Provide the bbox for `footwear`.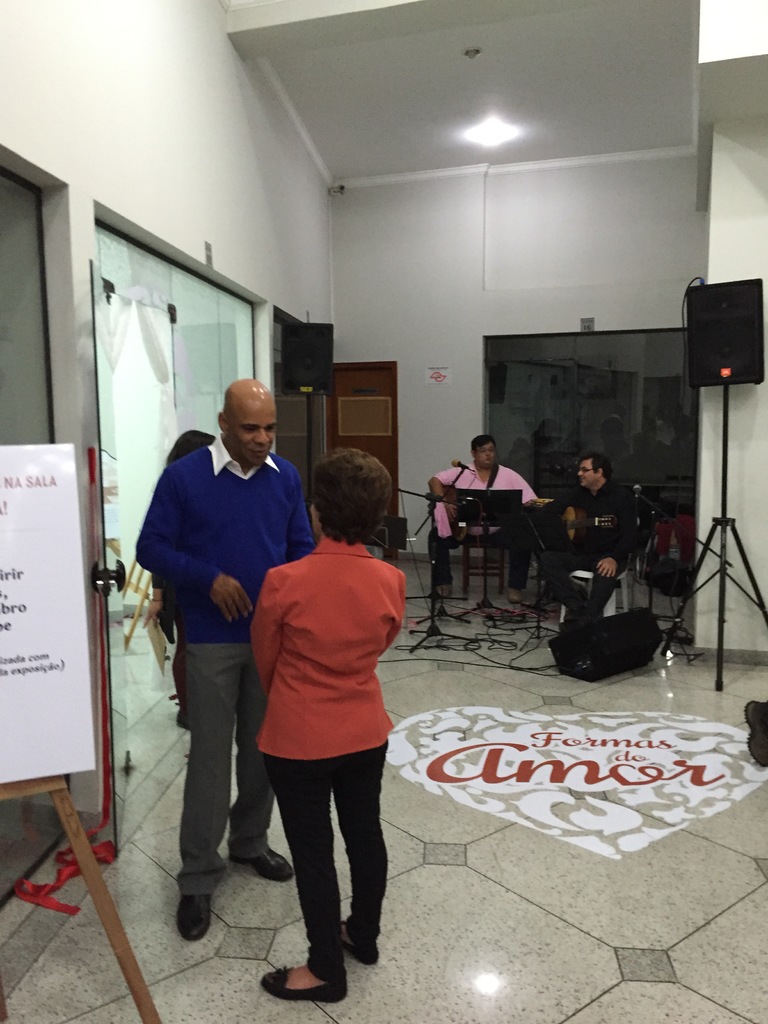
select_region(564, 604, 586, 620).
